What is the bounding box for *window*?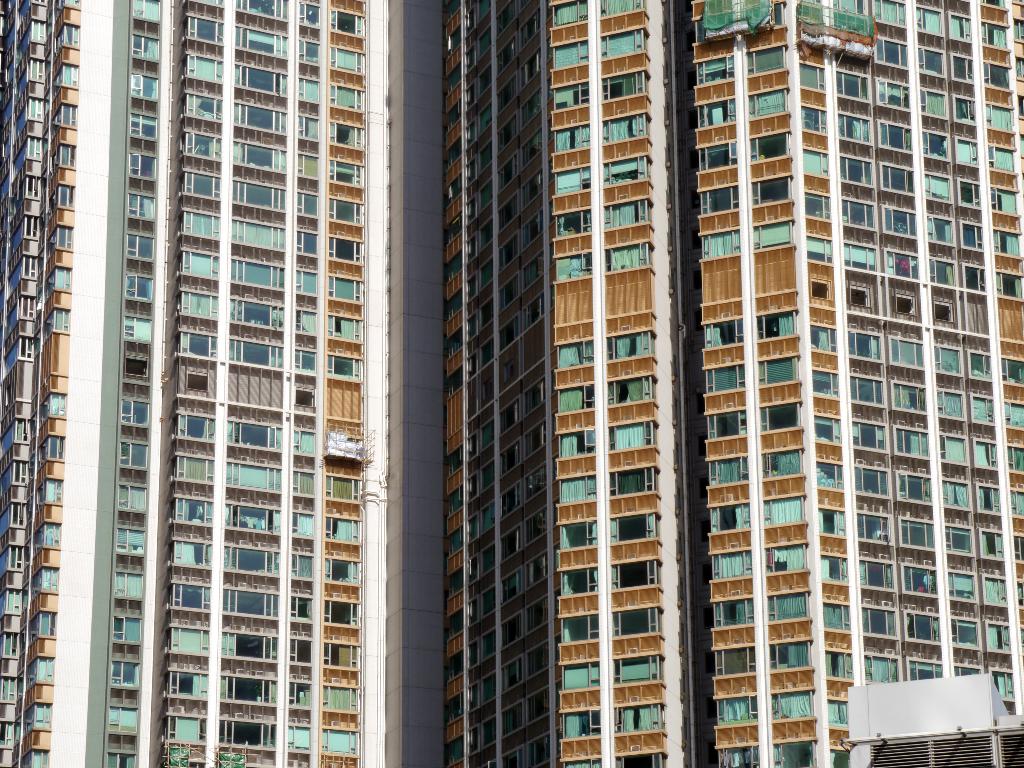
596/161/643/184.
